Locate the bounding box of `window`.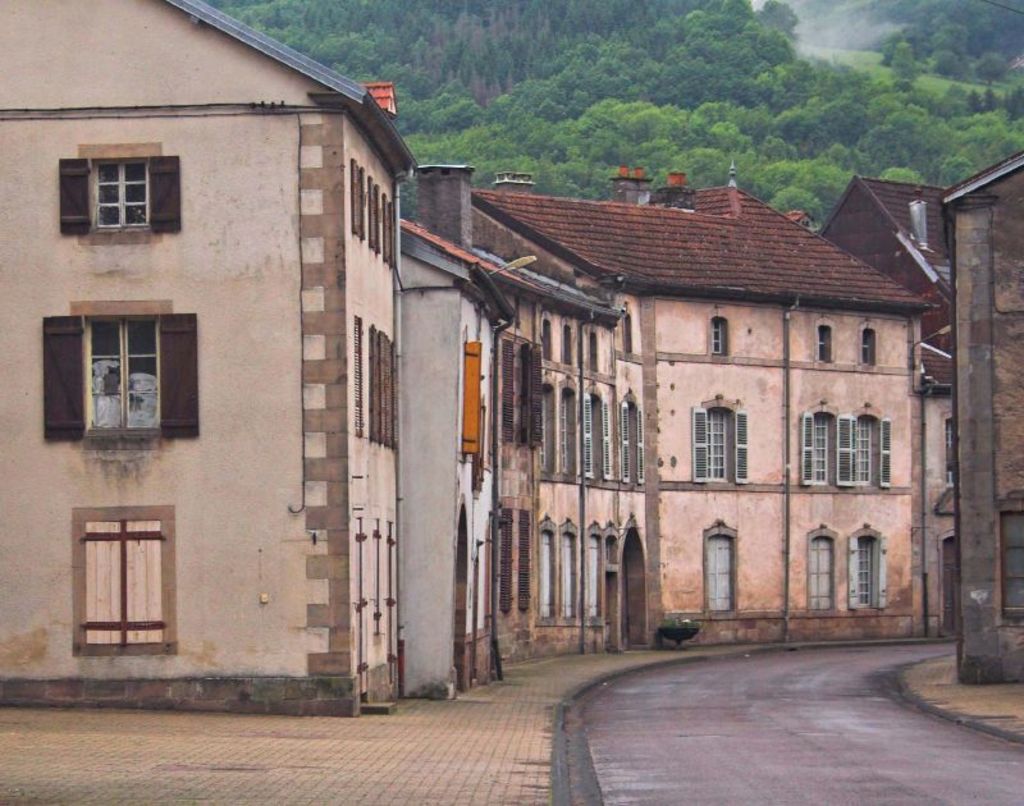
Bounding box: [36, 294, 201, 446].
